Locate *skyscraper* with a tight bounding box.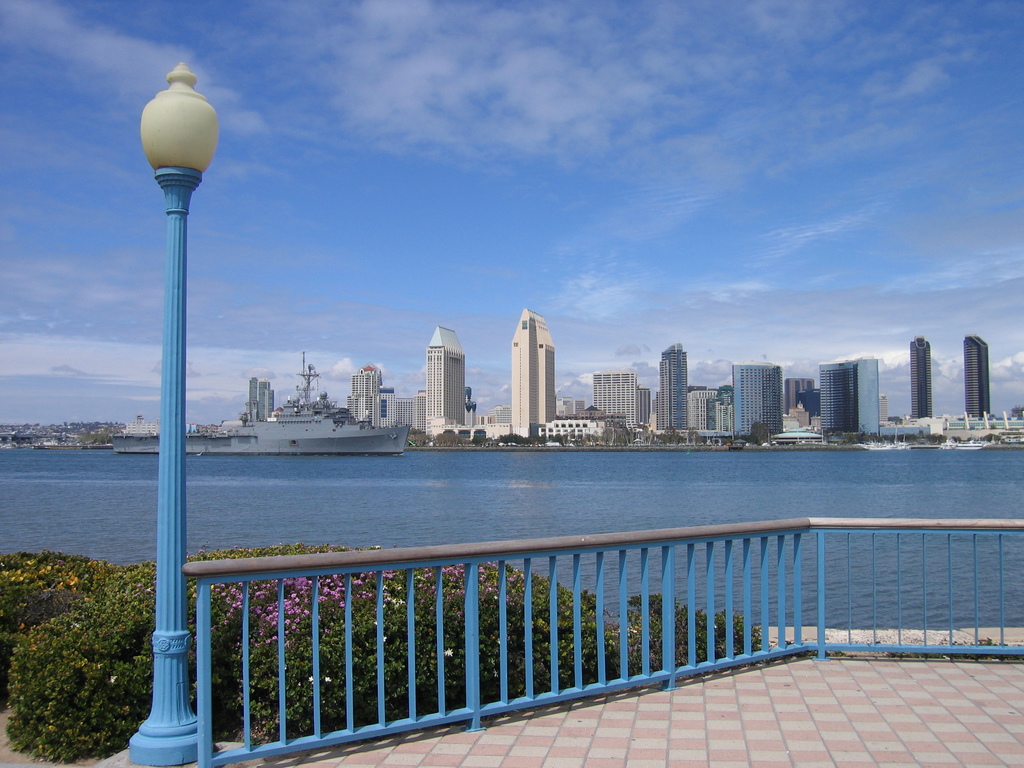
909/333/936/420.
